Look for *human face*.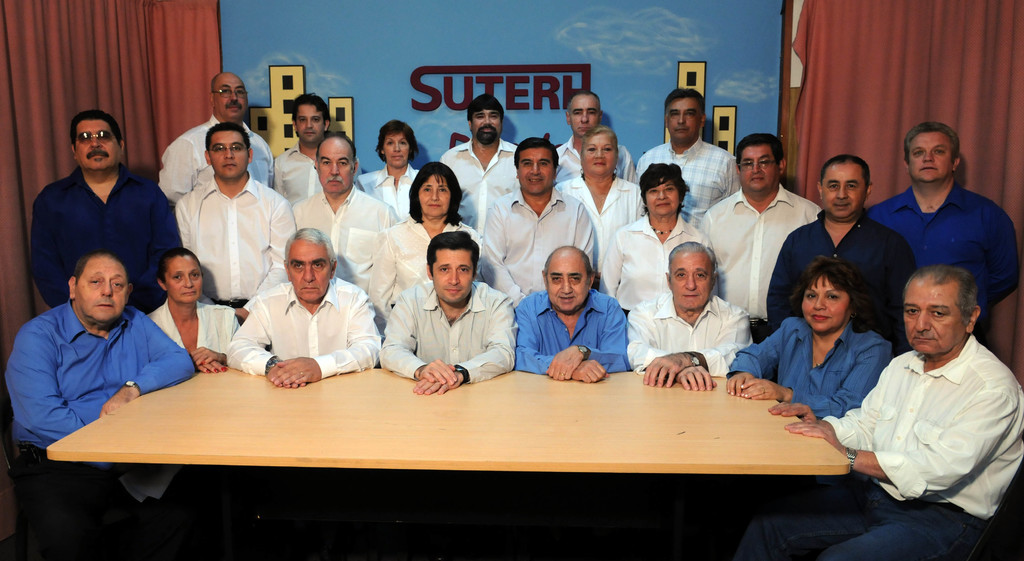
Found: [320, 143, 354, 194].
